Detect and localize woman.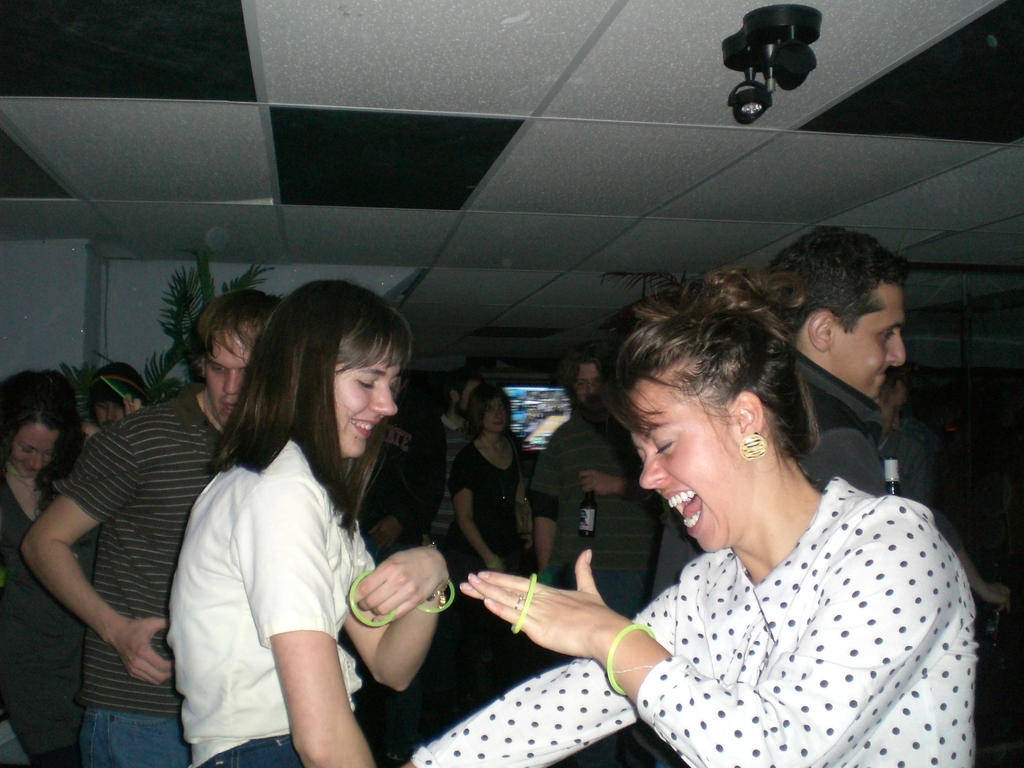
Localized at l=408, t=252, r=979, b=767.
